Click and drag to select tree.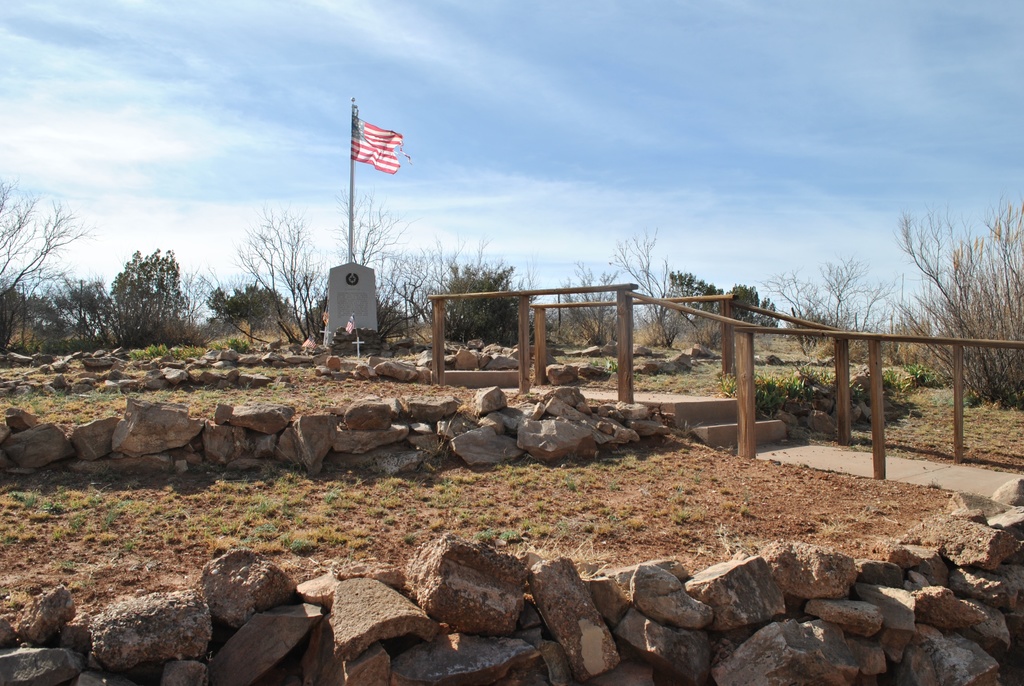
Selection: bbox=(870, 191, 1023, 419).
